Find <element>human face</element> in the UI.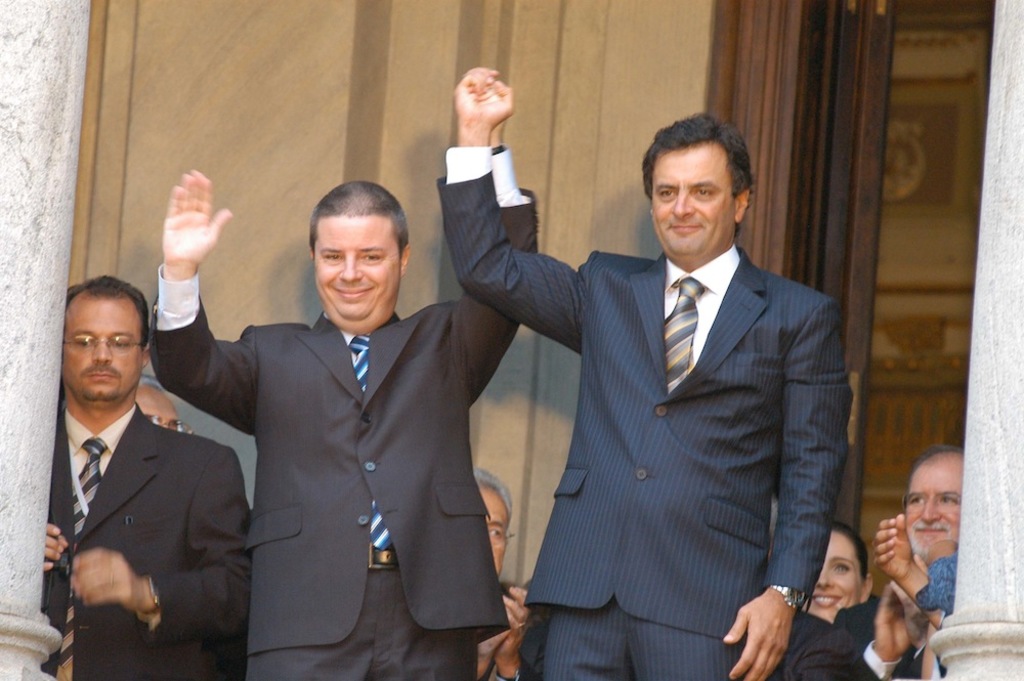
UI element at x1=136, y1=384, x2=177, y2=430.
